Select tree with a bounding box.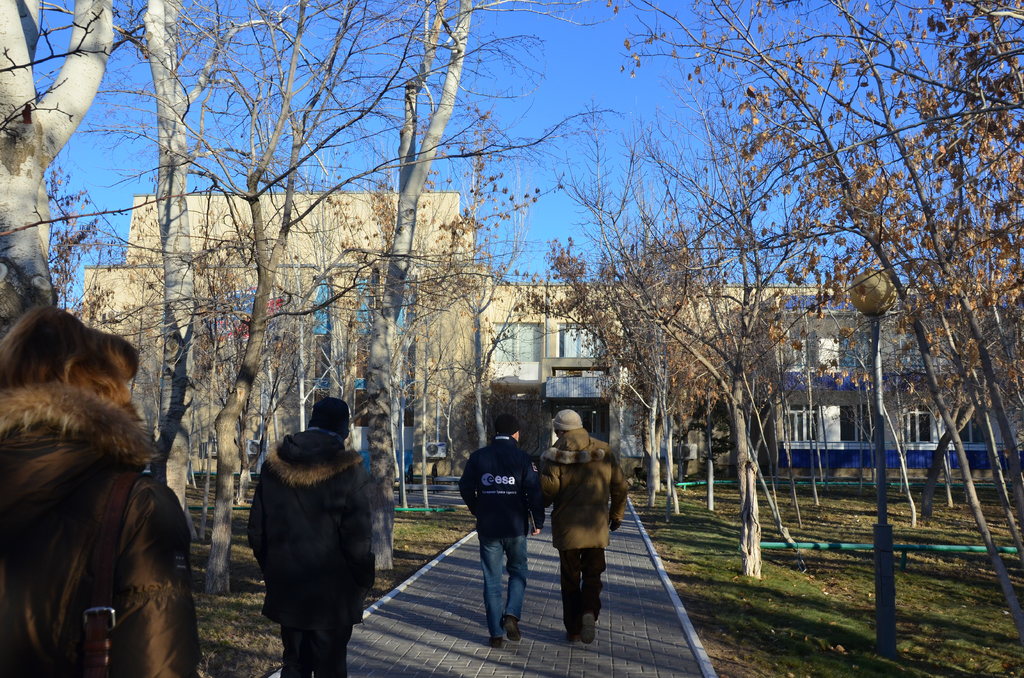
crop(605, 36, 785, 569).
